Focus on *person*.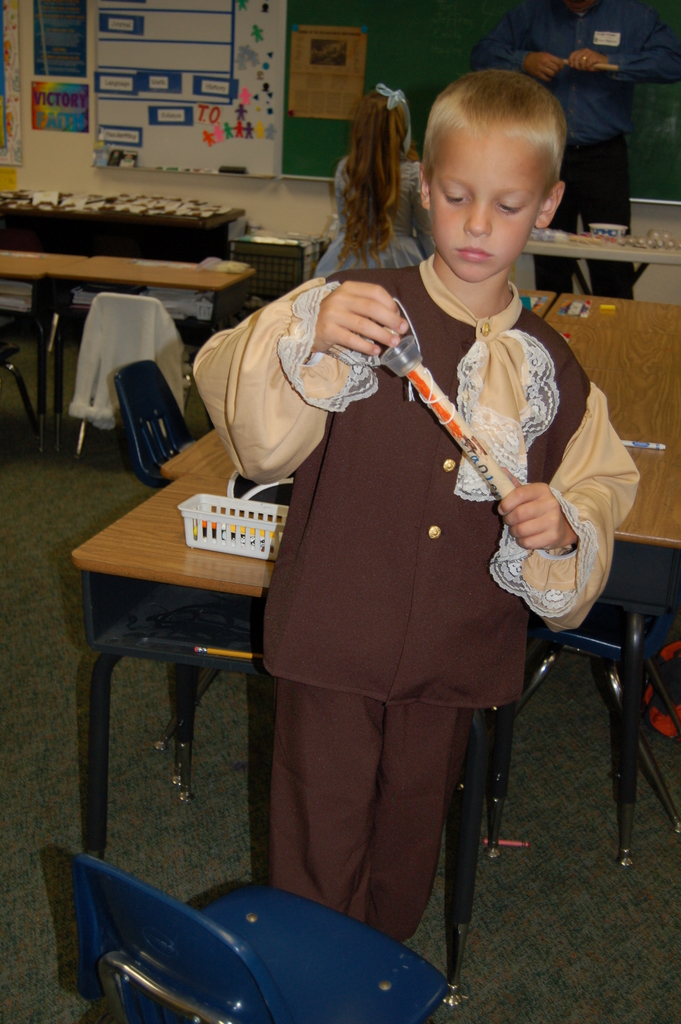
Focused at {"left": 310, "top": 84, "right": 436, "bottom": 277}.
